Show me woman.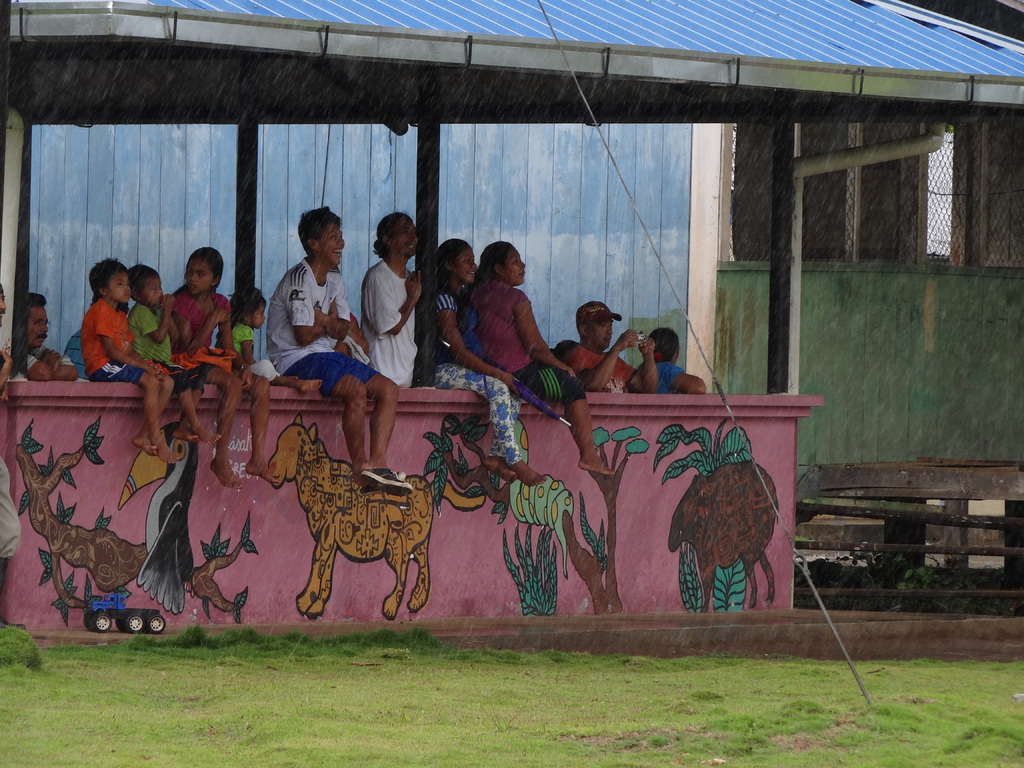
woman is here: {"left": 639, "top": 324, "right": 709, "bottom": 392}.
